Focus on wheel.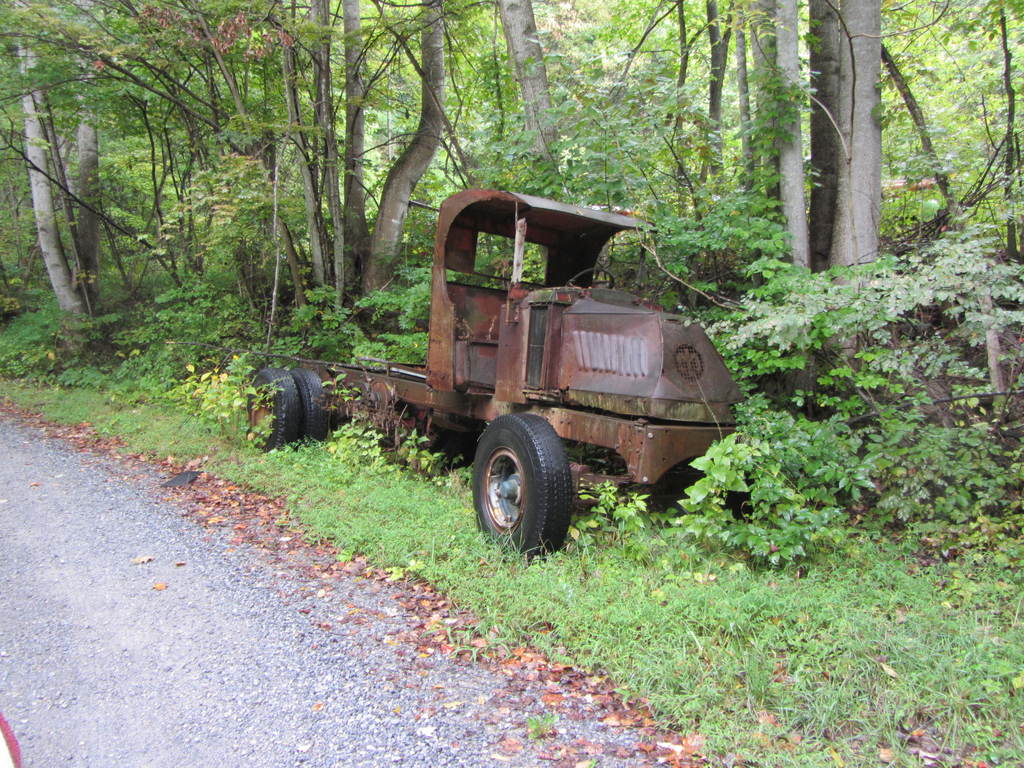
Focused at [245,369,332,455].
